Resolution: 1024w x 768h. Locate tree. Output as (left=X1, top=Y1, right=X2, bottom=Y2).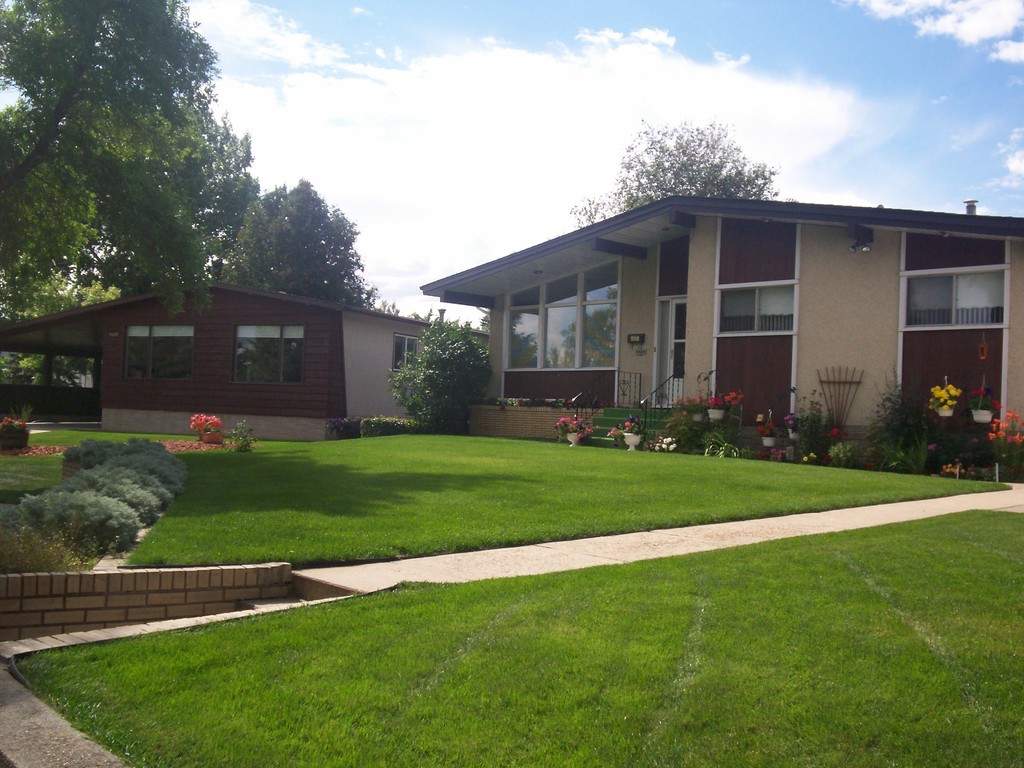
(left=395, top=303, right=492, bottom=439).
